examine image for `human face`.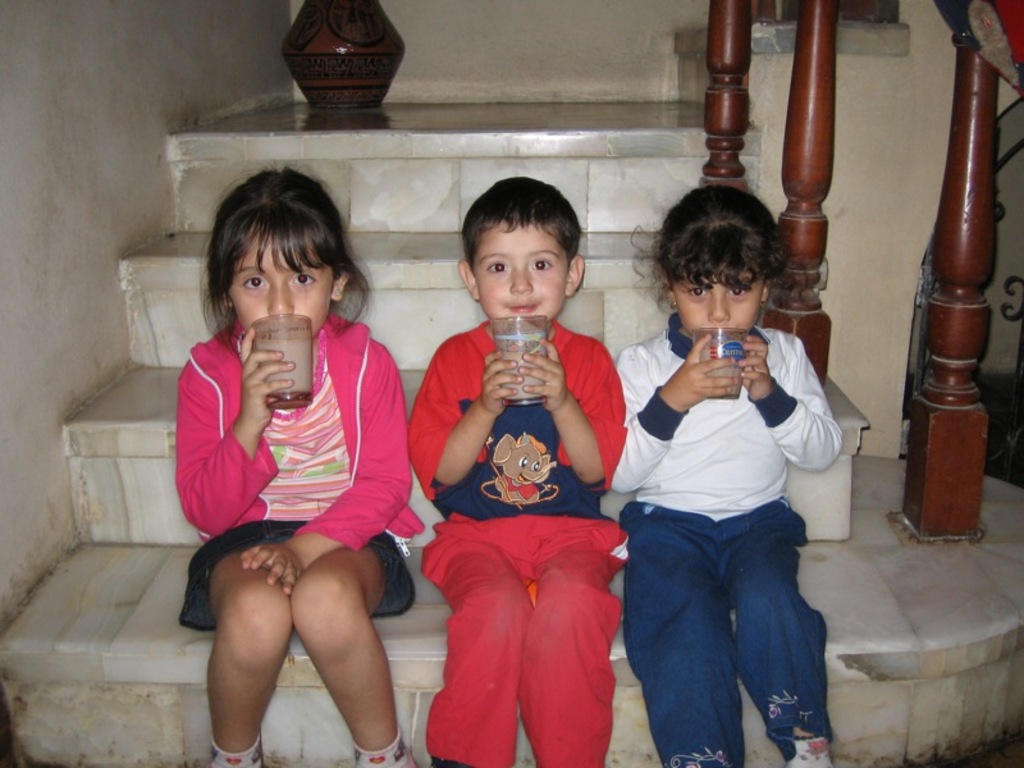
Examination result: 474,221,567,321.
